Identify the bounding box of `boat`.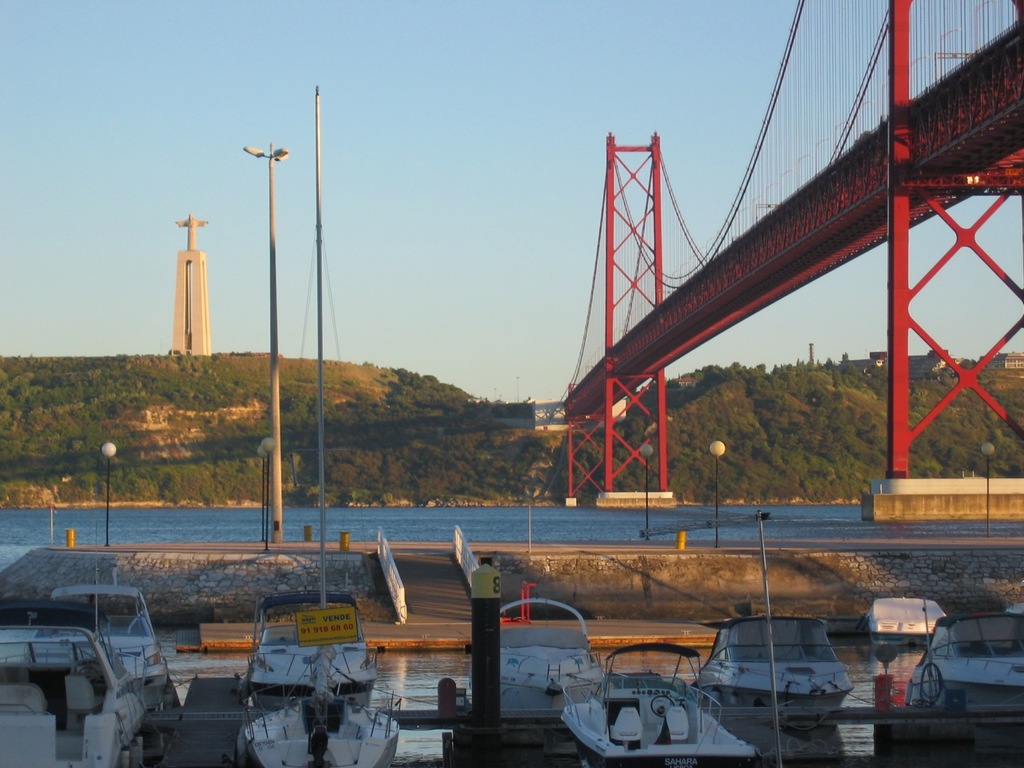
region(0, 620, 154, 767).
